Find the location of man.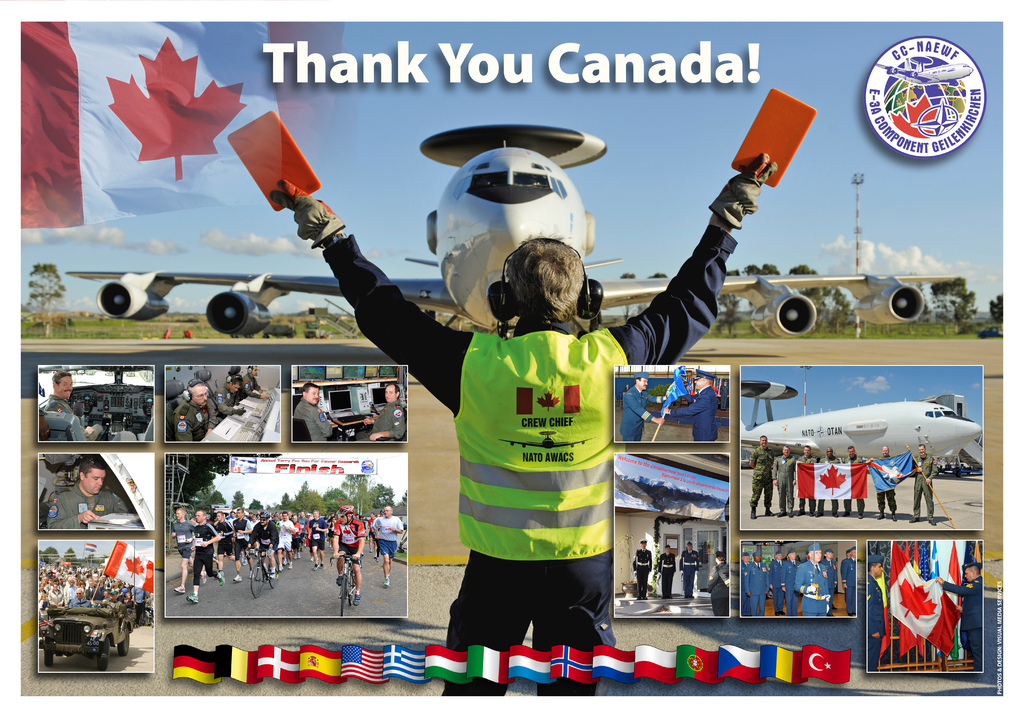
Location: 190/509/224/600.
